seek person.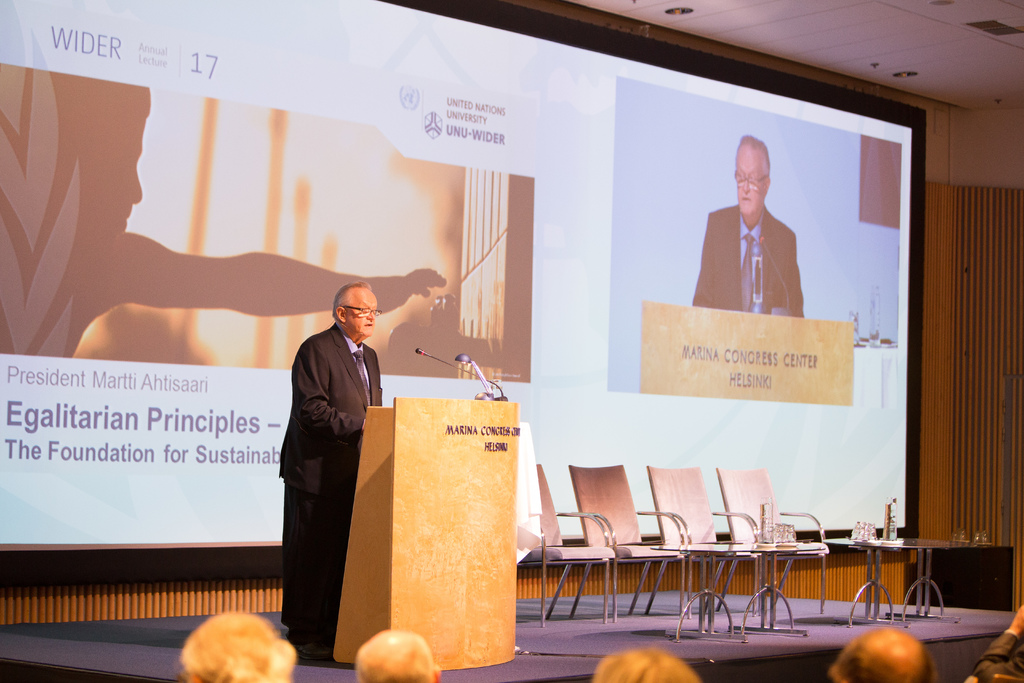
828 628 947 682.
